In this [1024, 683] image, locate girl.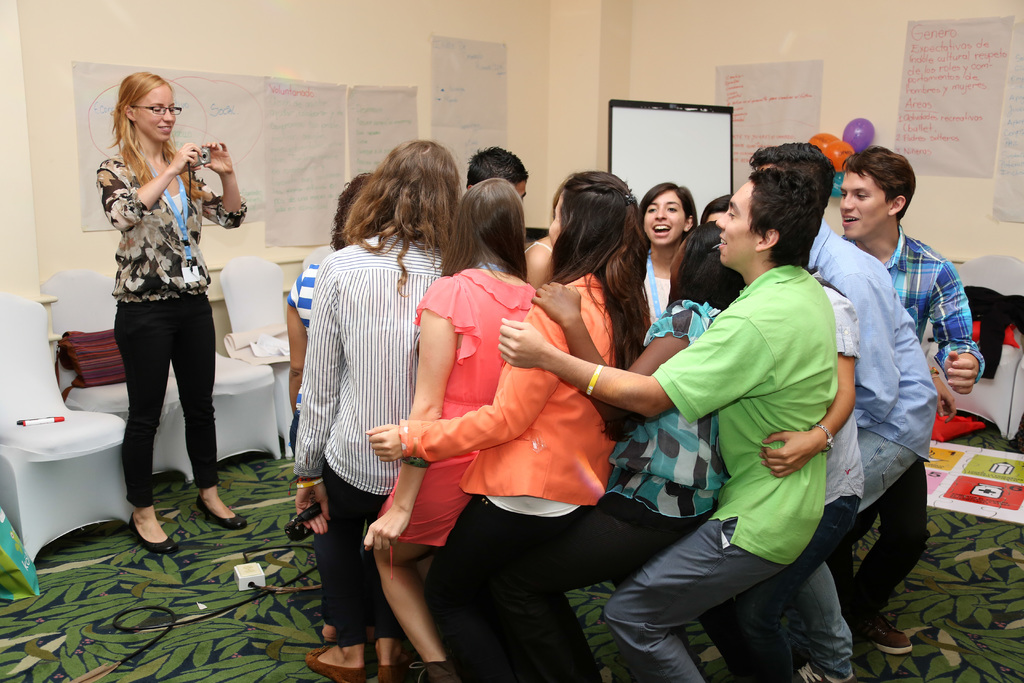
Bounding box: locate(95, 70, 246, 554).
